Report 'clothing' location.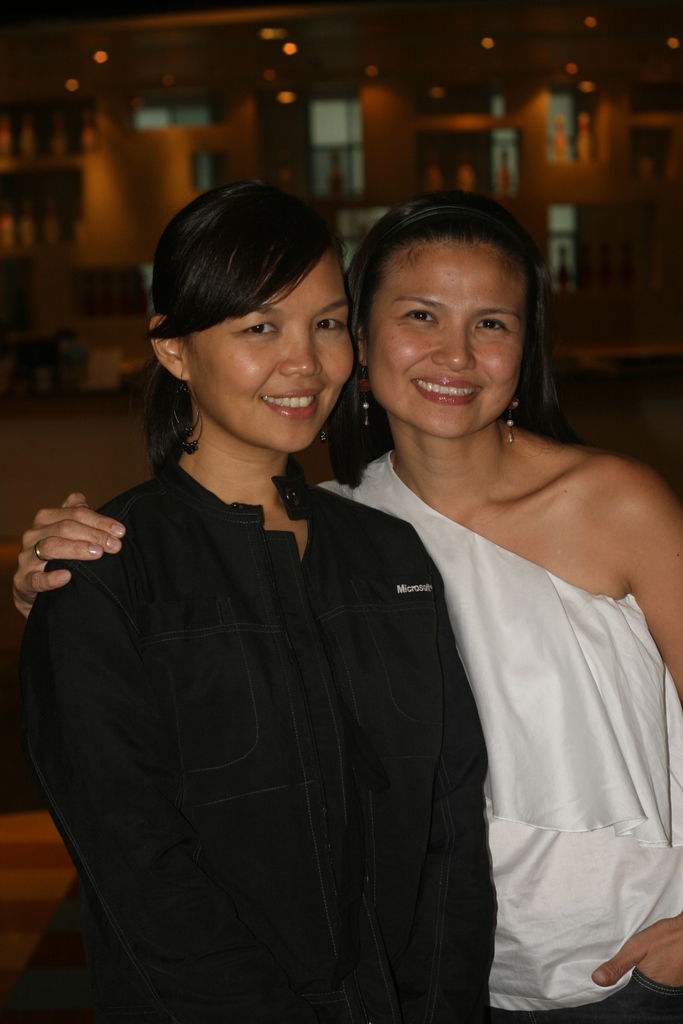
Report: rect(1, 454, 490, 1023).
